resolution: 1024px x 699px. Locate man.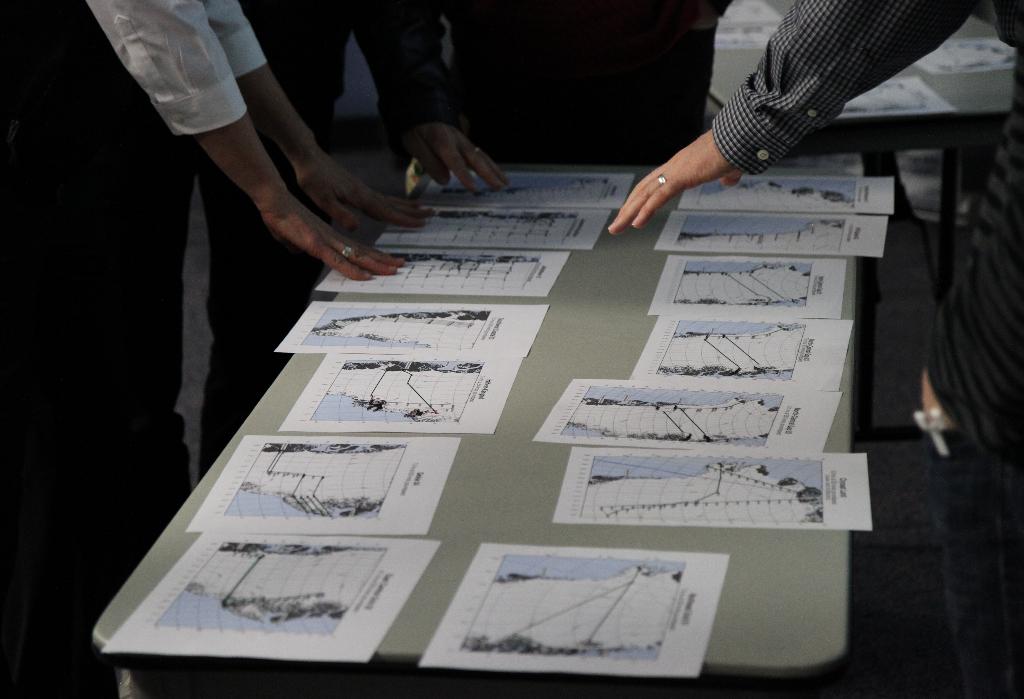
(589,2,1023,256).
